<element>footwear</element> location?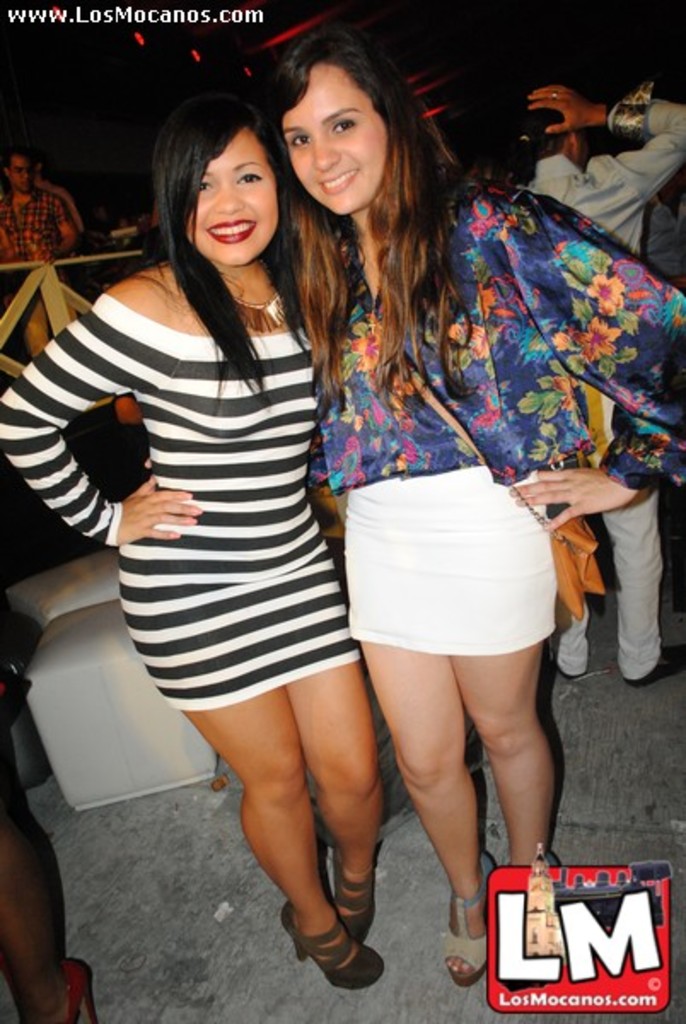
x1=616 y1=642 x2=684 y2=686
